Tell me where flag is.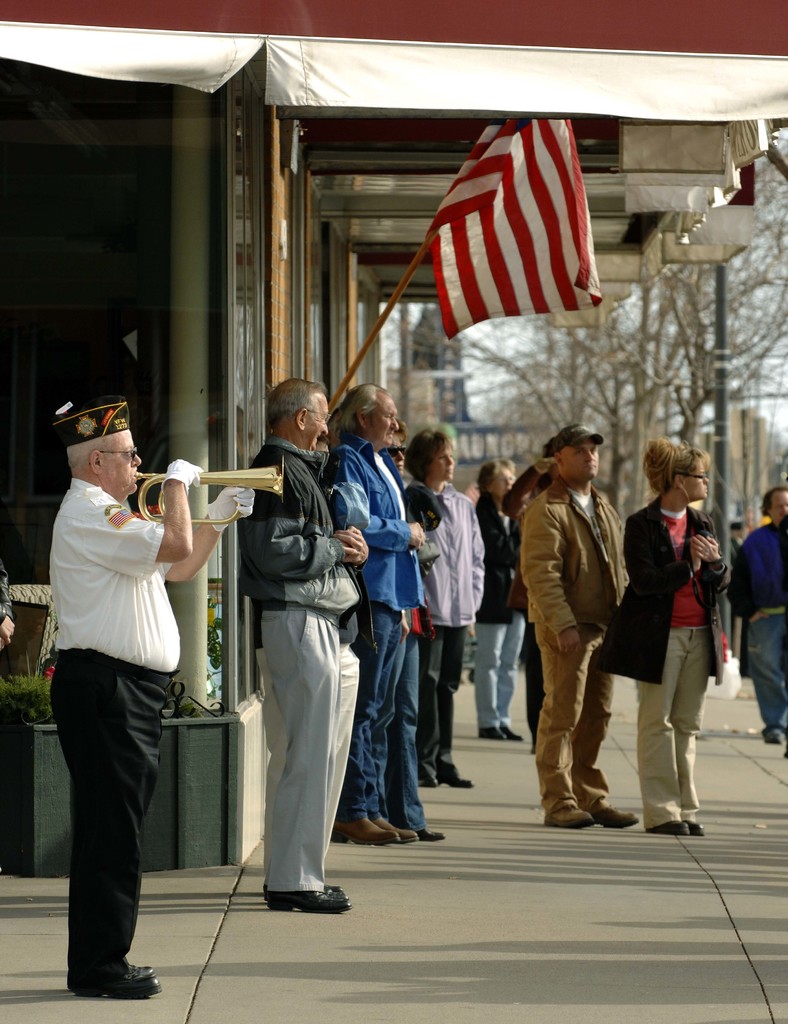
flag is at region(421, 108, 608, 346).
